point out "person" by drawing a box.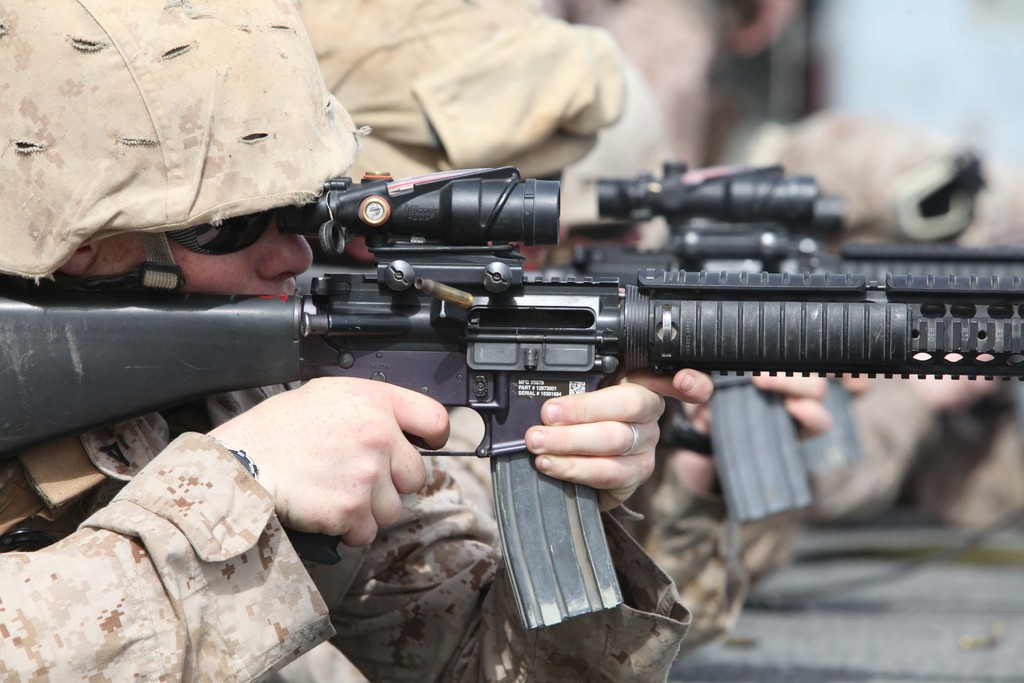
select_region(294, 0, 831, 663).
